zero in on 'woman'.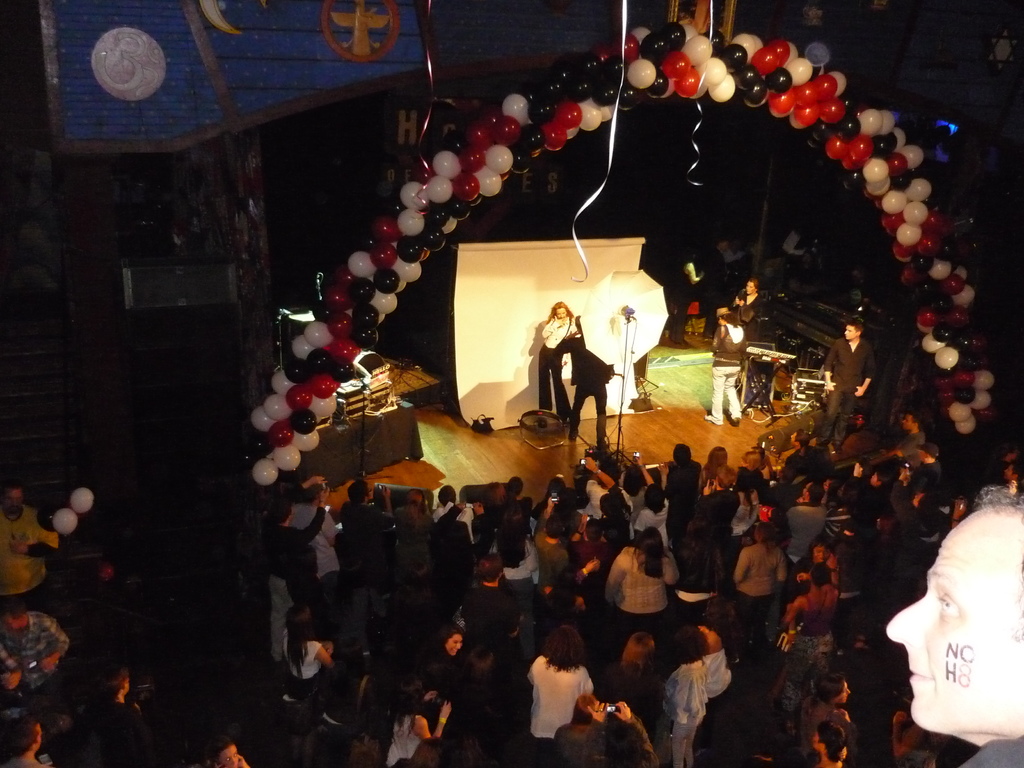
Zeroed in: bbox=(279, 604, 336, 701).
